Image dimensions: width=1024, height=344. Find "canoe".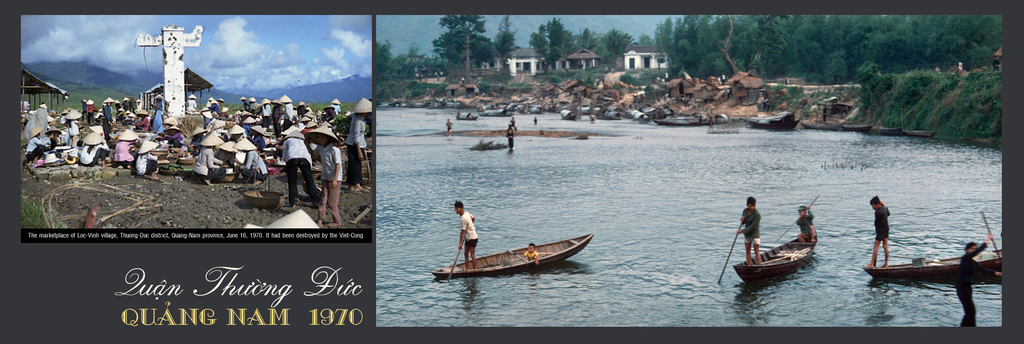
rect(865, 248, 1002, 283).
